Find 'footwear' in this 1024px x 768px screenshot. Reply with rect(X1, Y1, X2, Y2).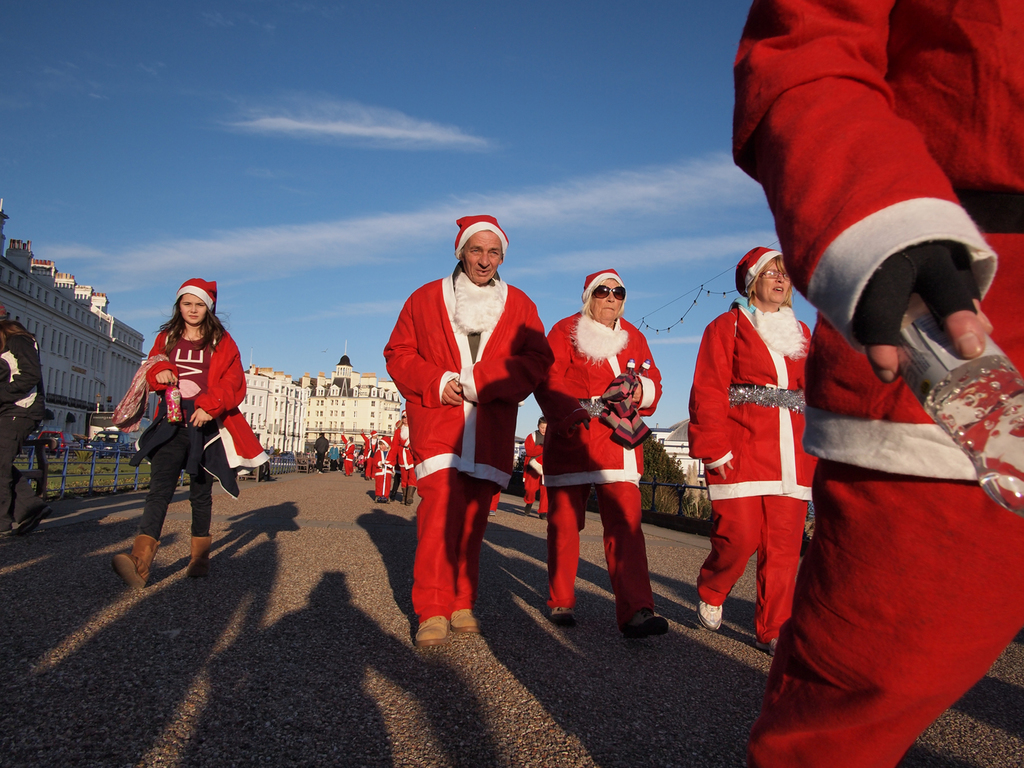
rect(756, 639, 778, 656).
